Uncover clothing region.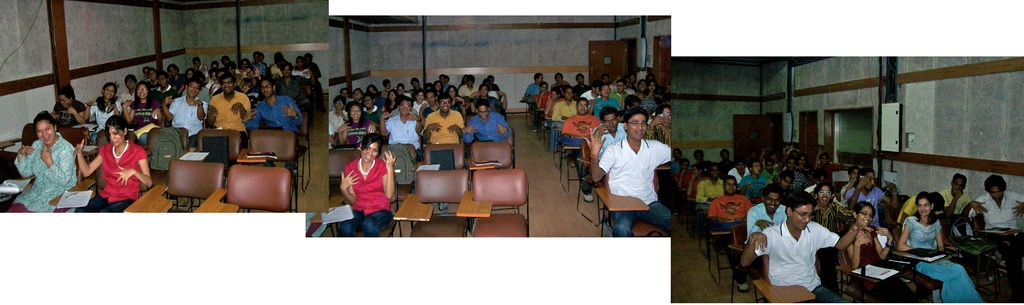
Uncovered: (167, 88, 211, 145).
